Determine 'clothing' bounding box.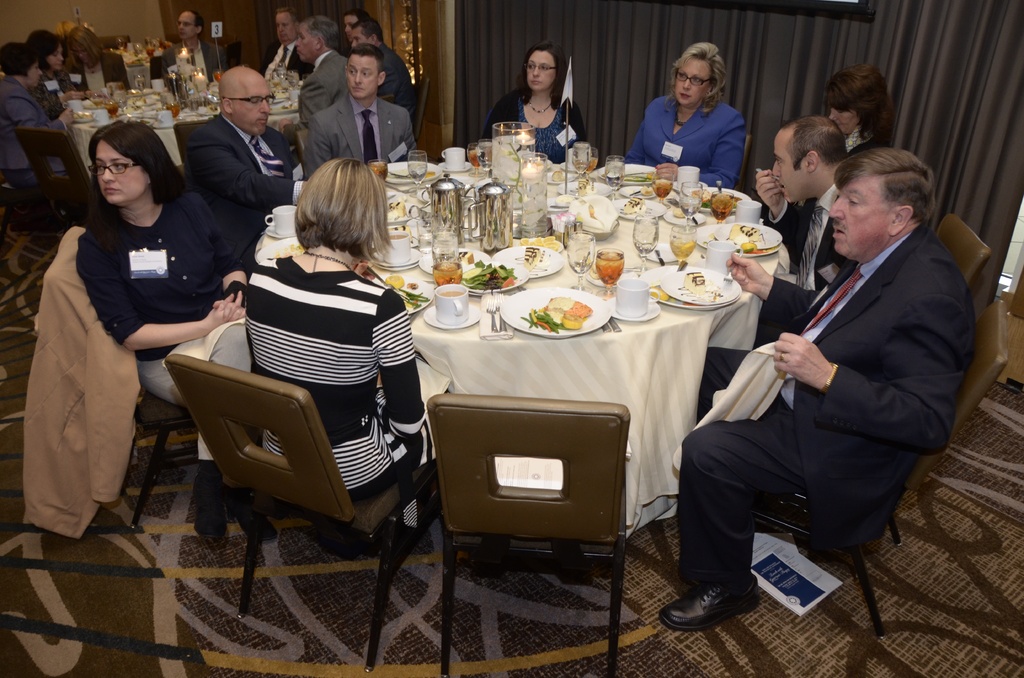
Determined: 22 222 141 540.
